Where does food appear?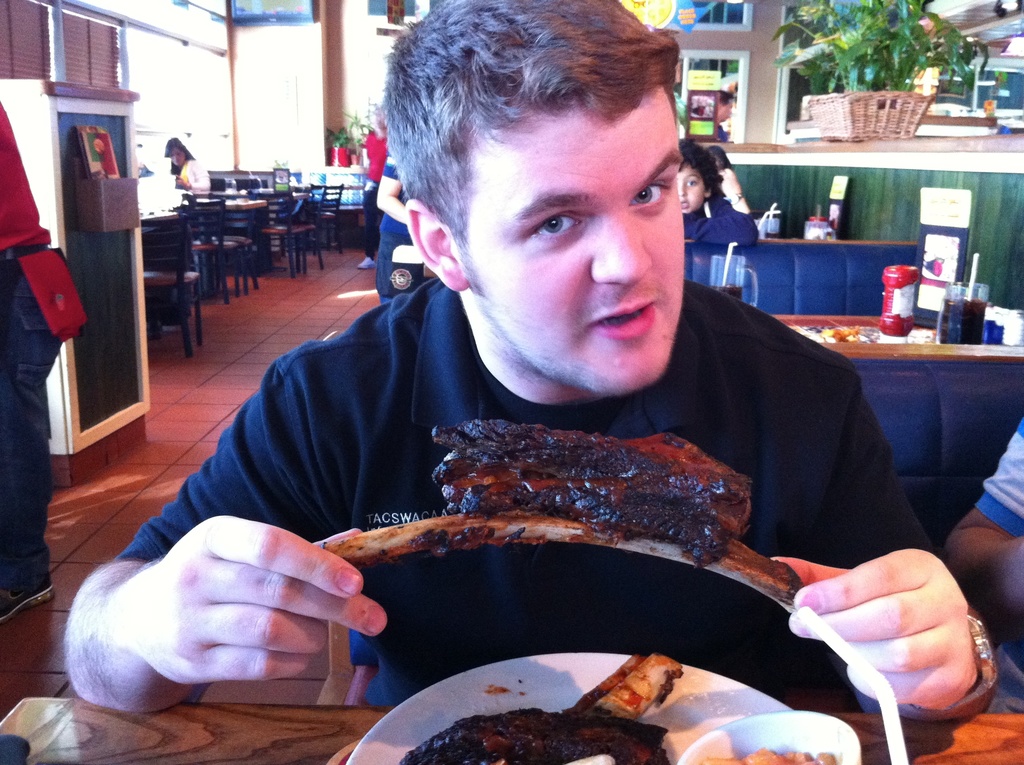
Appears at Rect(707, 743, 838, 764).
